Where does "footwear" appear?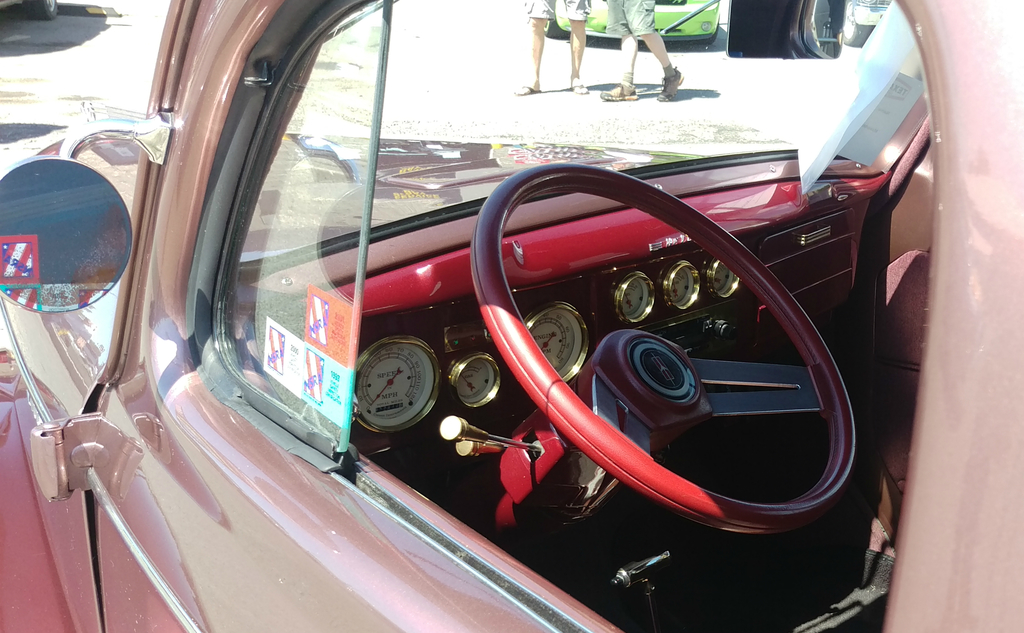
Appears at [597,79,643,99].
